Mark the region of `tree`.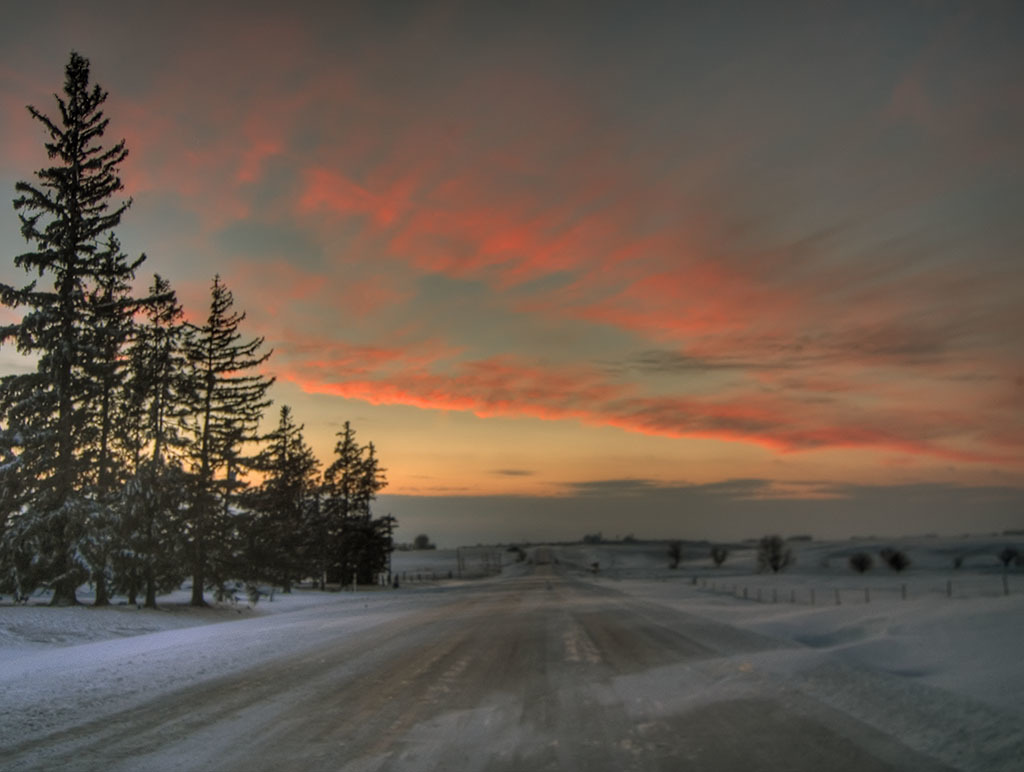
Region: (x1=625, y1=534, x2=644, y2=542).
